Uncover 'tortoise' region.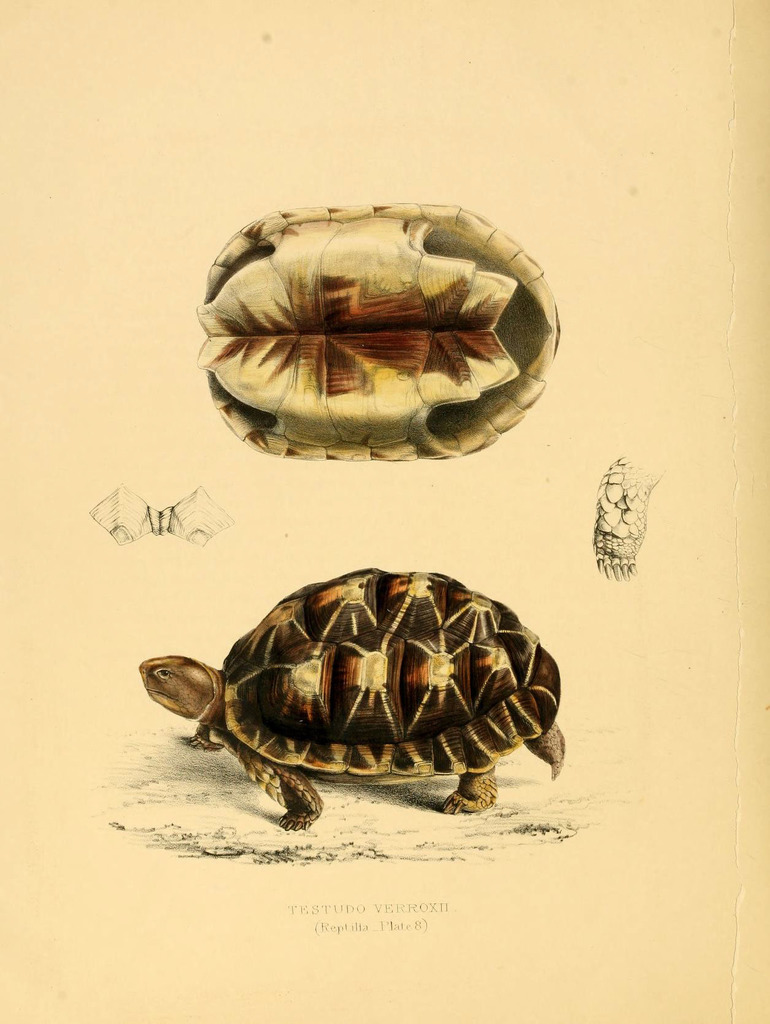
Uncovered: detection(134, 566, 566, 830).
